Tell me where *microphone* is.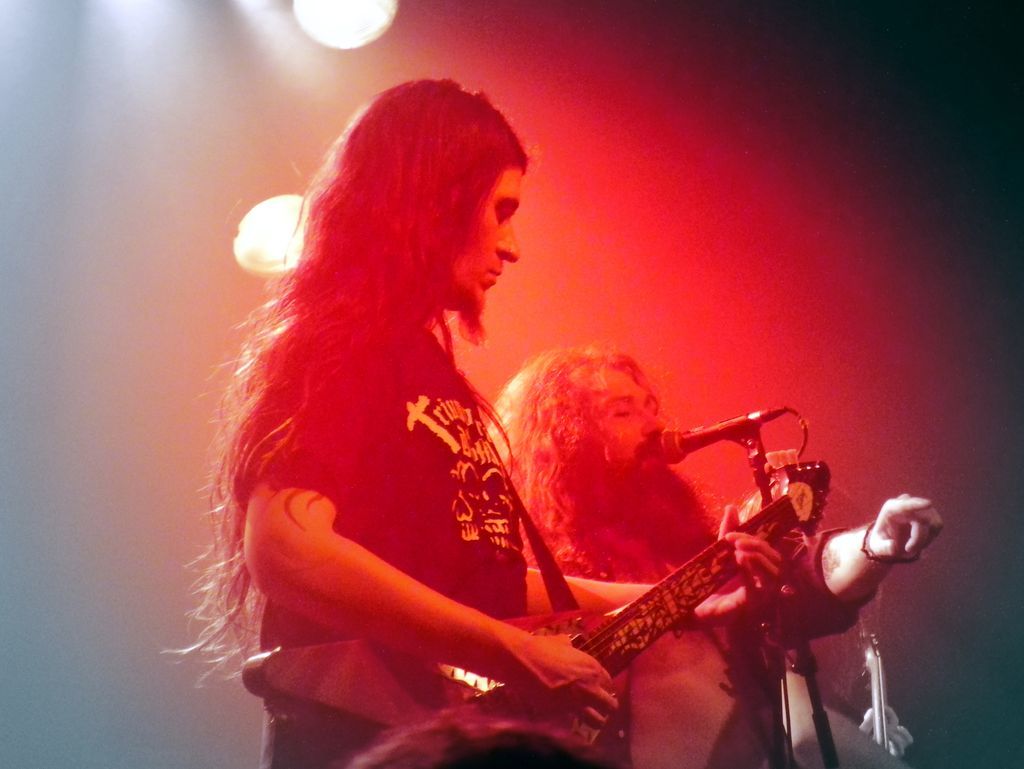
*microphone* is at (left=639, top=413, right=797, bottom=465).
